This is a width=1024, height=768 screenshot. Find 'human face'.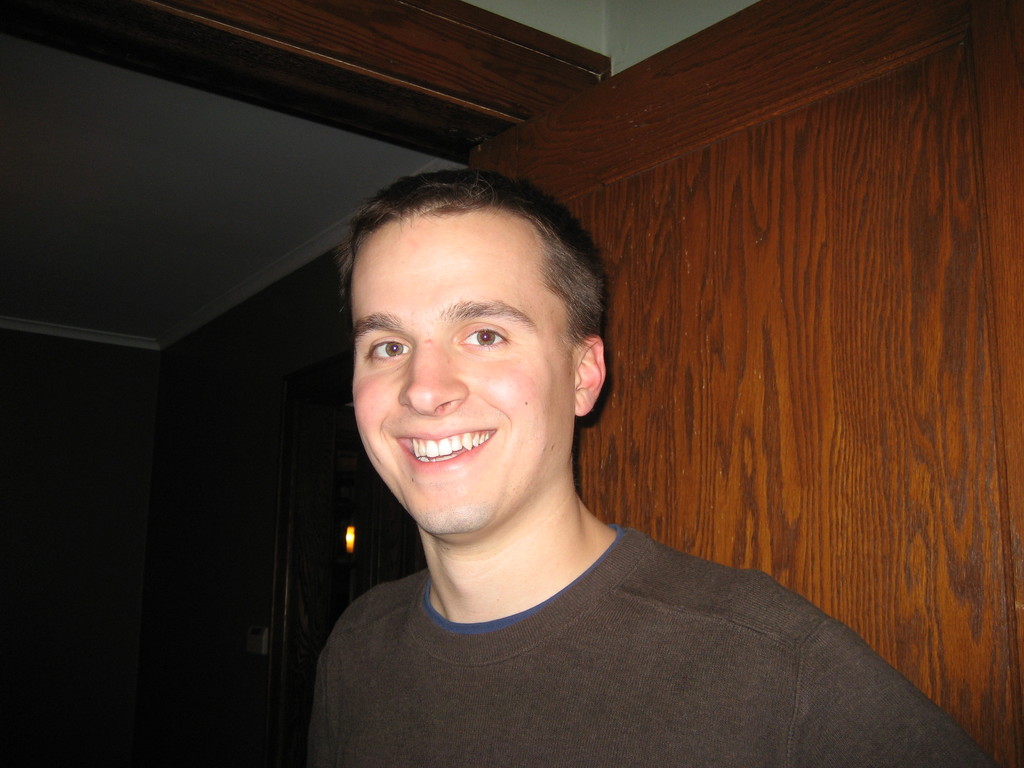
Bounding box: l=349, t=201, r=579, b=538.
